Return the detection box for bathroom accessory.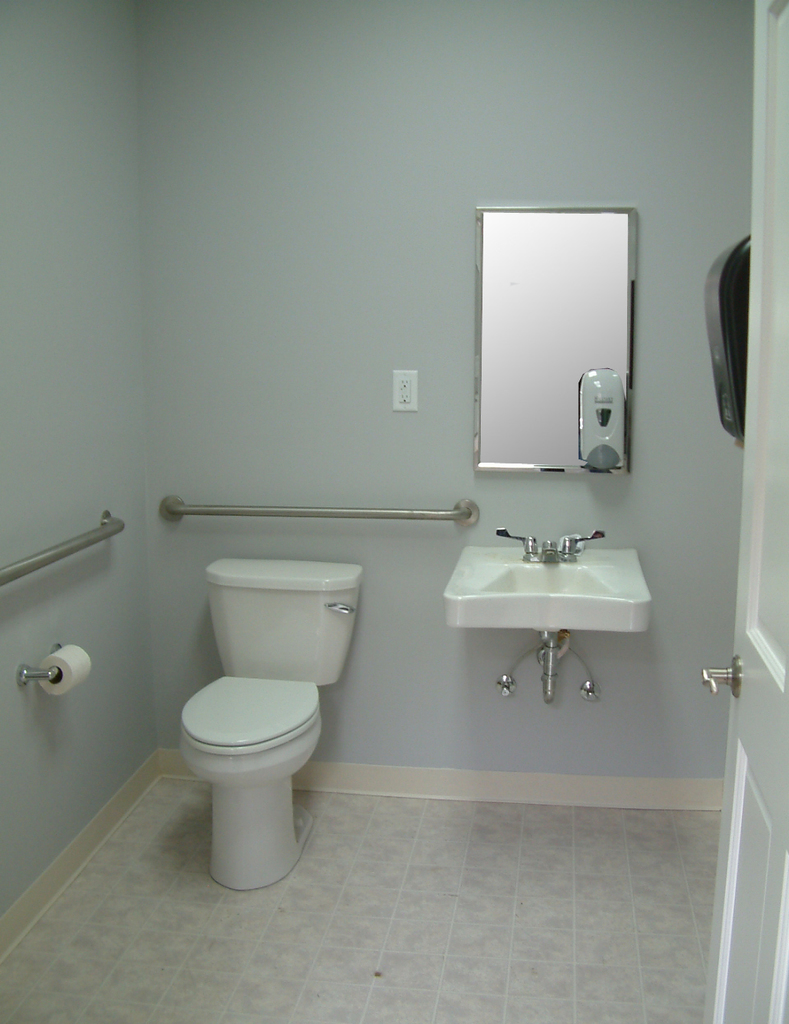
<box>443,525,658,645</box>.
